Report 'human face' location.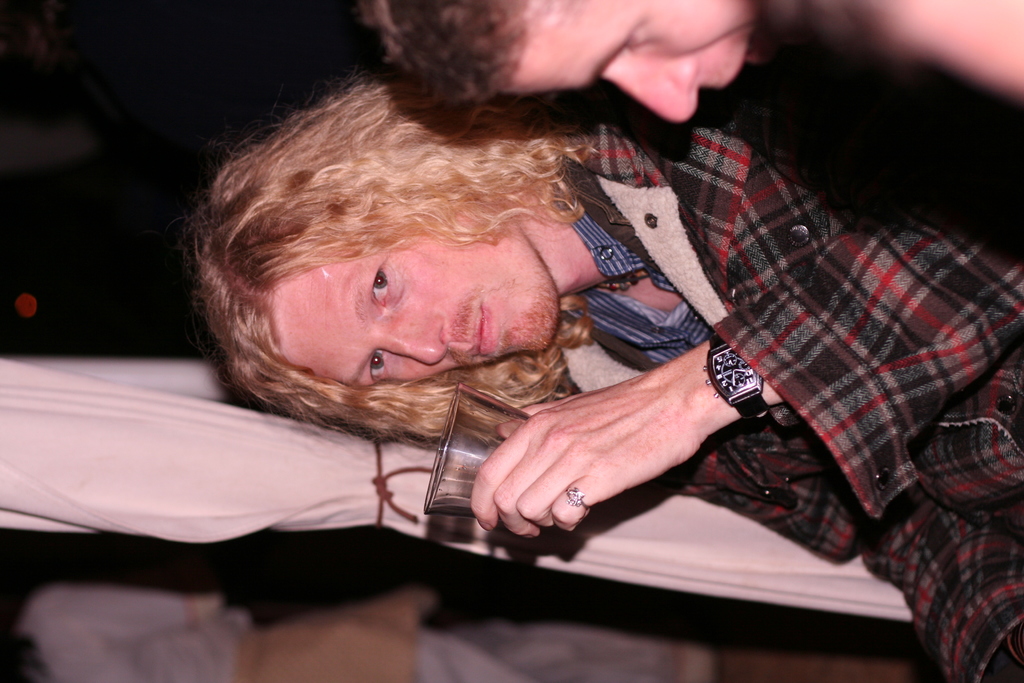
Report: locate(276, 219, 561, 390).
